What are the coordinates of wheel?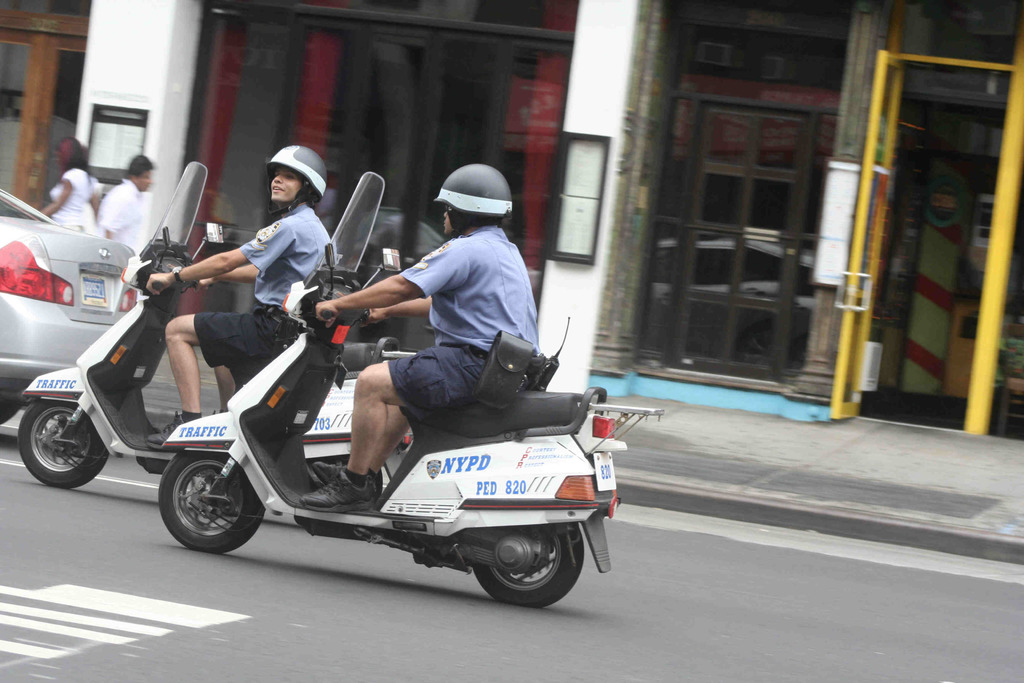
471,525,585,607.
